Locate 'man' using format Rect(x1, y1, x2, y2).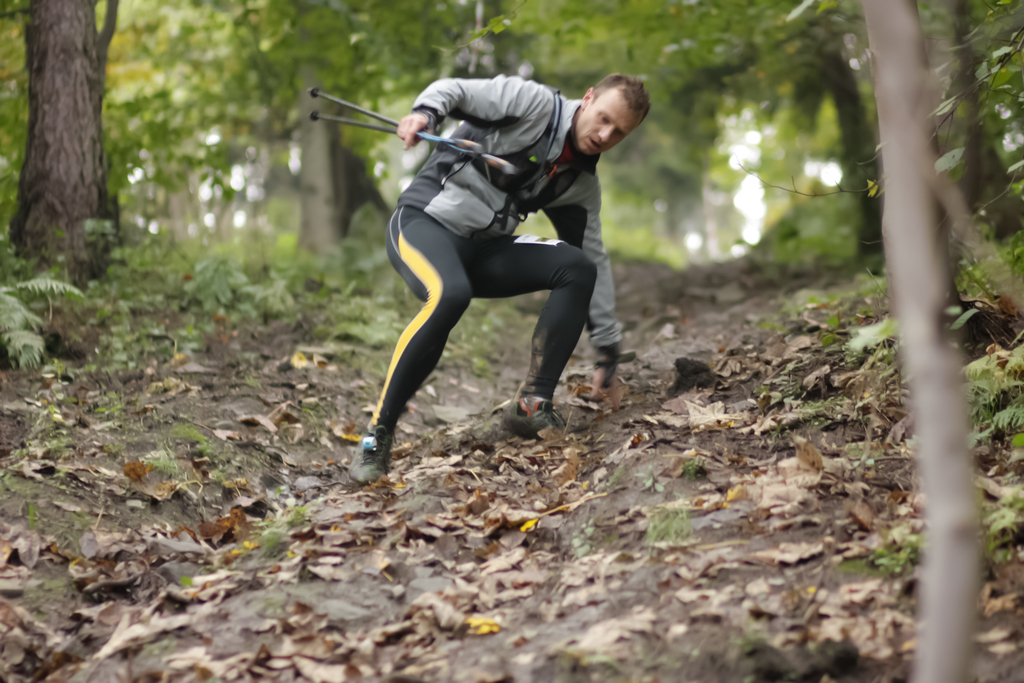
Rect(349, 69, 658, 500).
